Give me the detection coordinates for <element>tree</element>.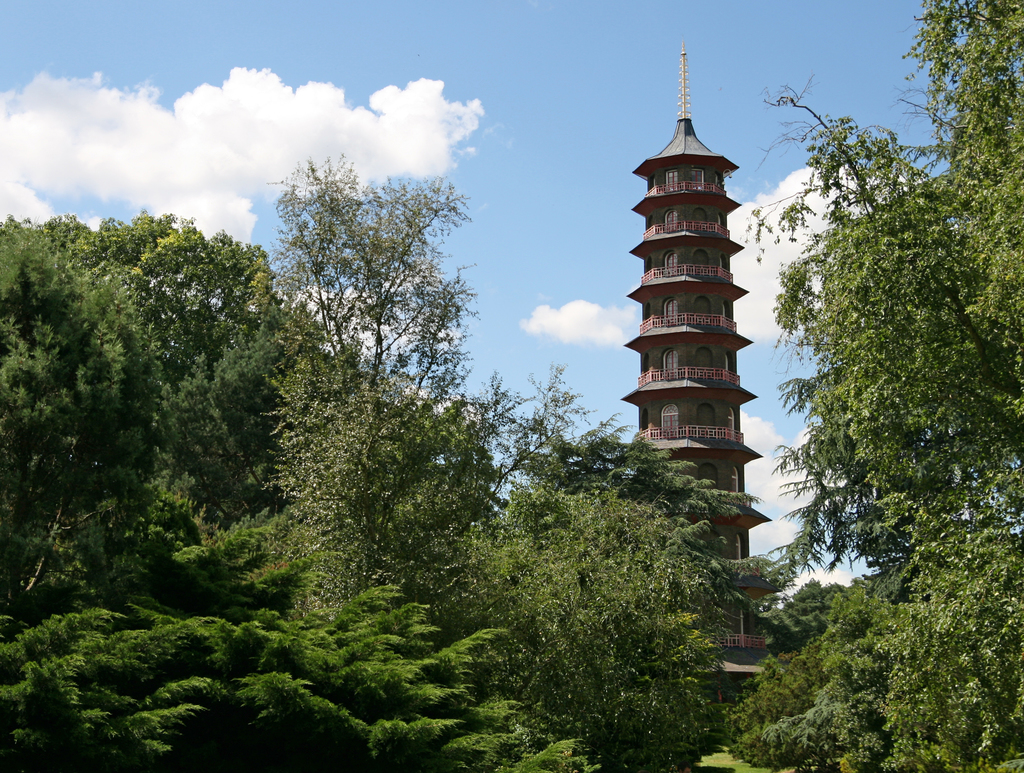
450, 361, 752, 513.
